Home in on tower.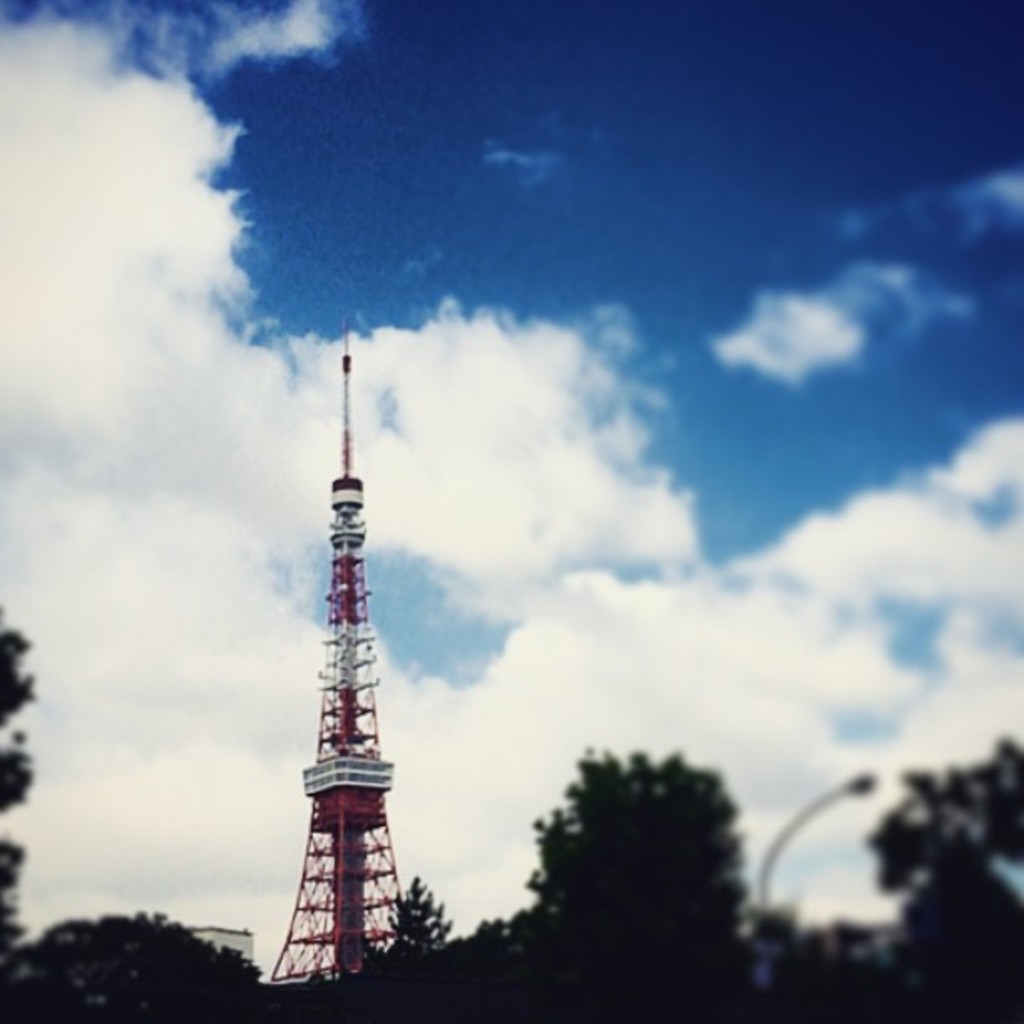
Homed in at <region>264, 340, 447, 984</region>.
